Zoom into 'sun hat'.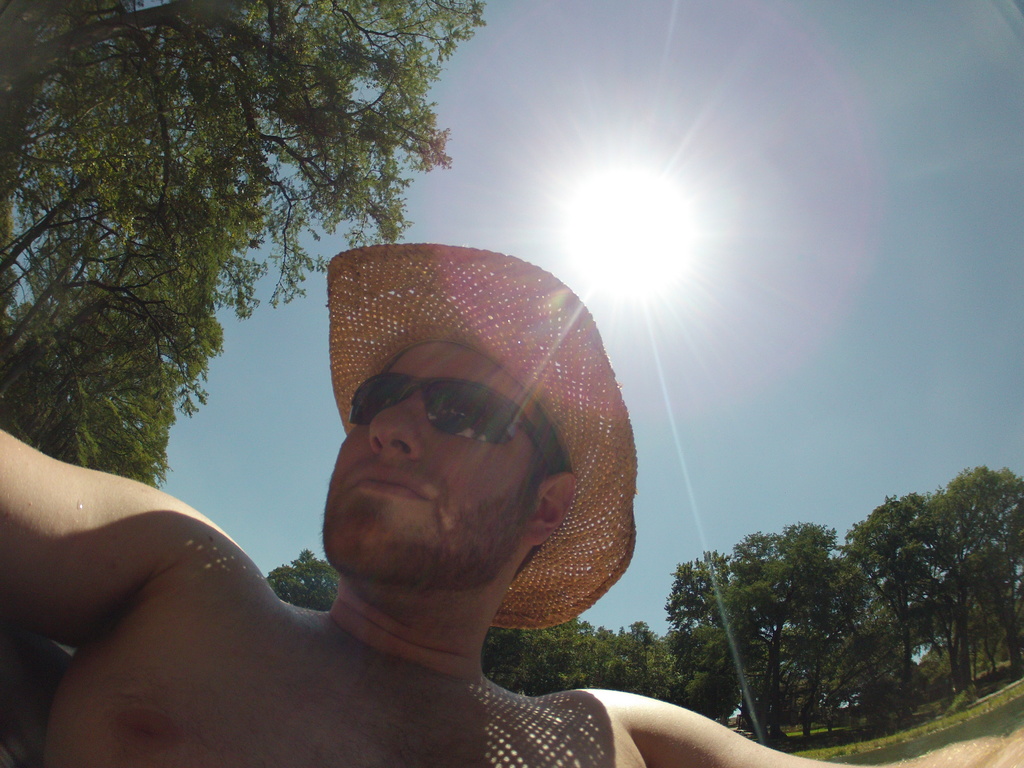
Zoom target: bbox=[321, 241, 641, 643].
